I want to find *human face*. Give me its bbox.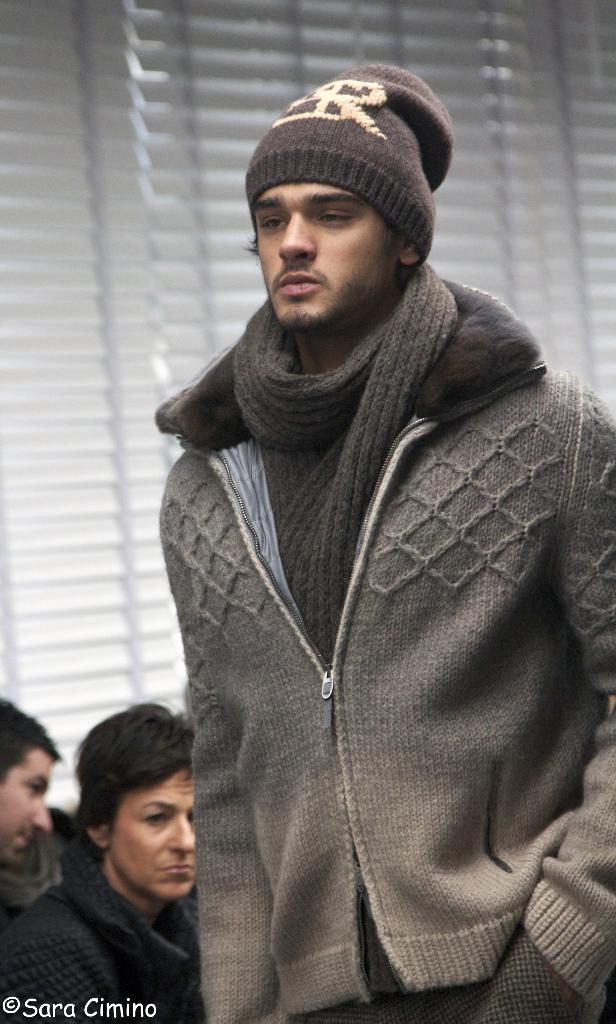
box(246, 181, 399, 328).
